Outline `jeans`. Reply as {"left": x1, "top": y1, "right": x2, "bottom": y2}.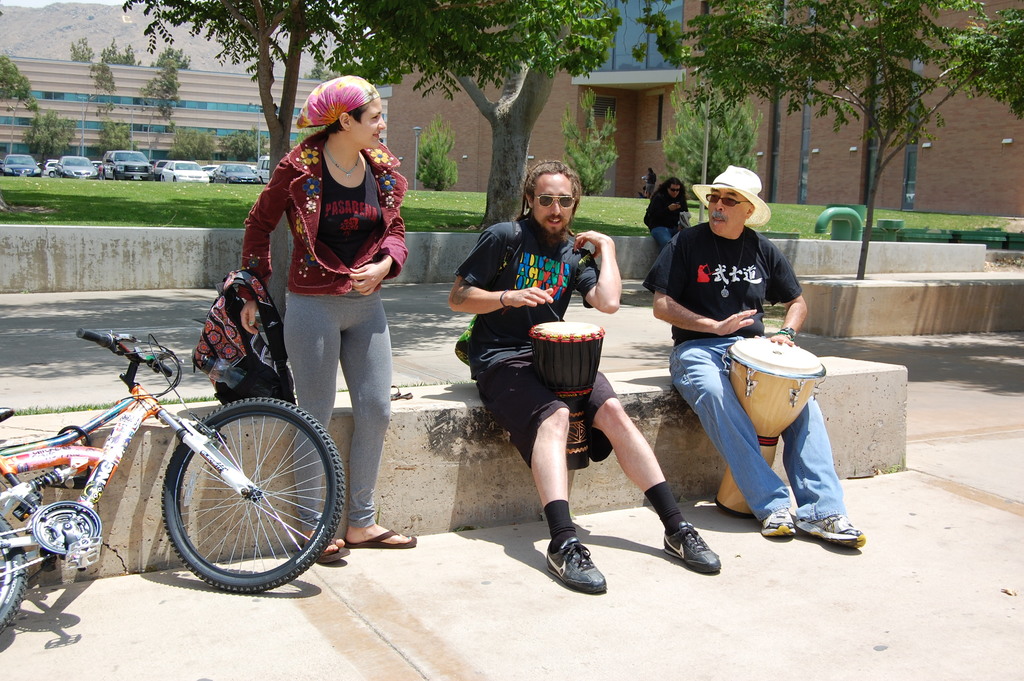
{"left": 661, "top": 333, "right": 841, "bottom": 553}.
